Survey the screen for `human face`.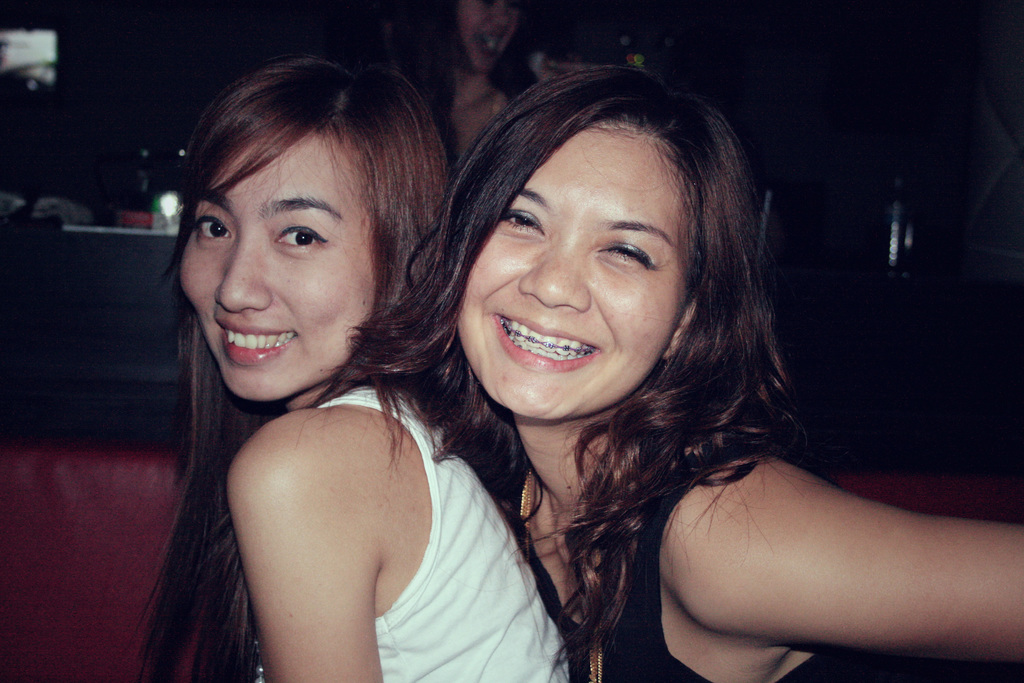
Survey found: x1=459 y1=124 x2=689 y2=419.
